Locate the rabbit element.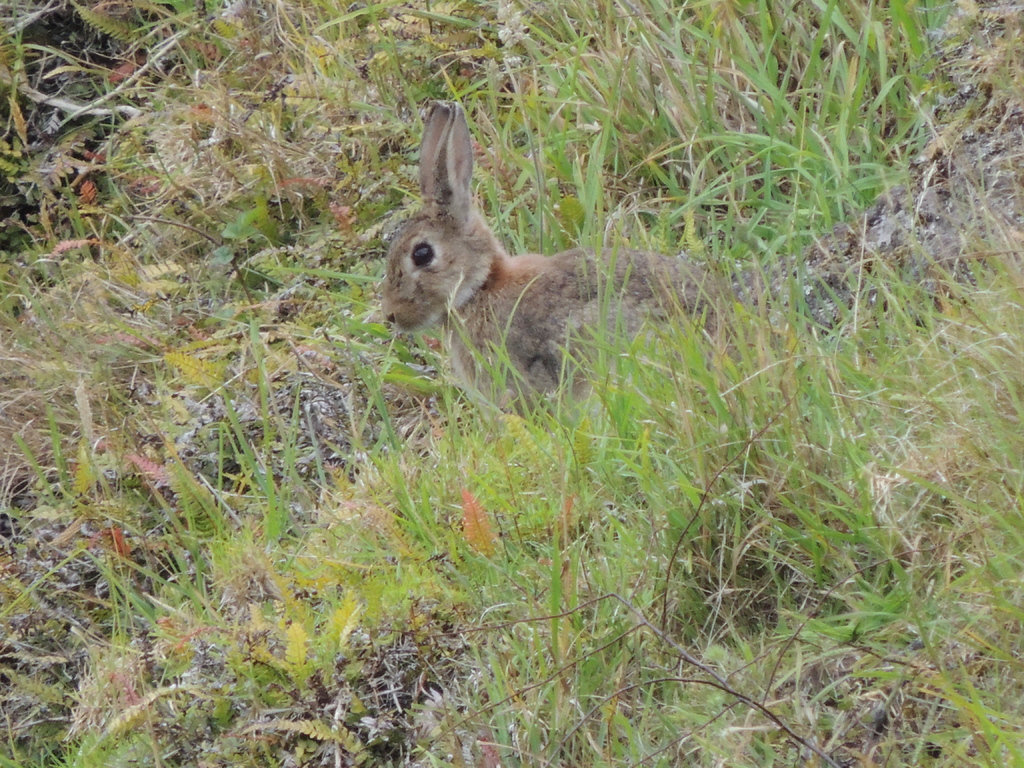
Element bbox: <region>382, 98, 747, 426</region>.
